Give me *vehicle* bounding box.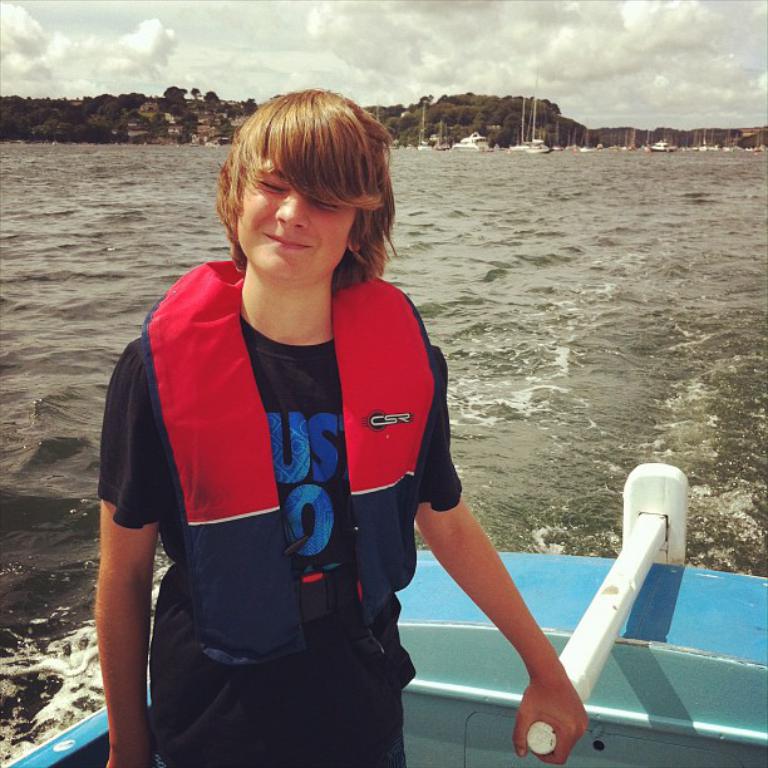
[515, 68, 556, 158].
